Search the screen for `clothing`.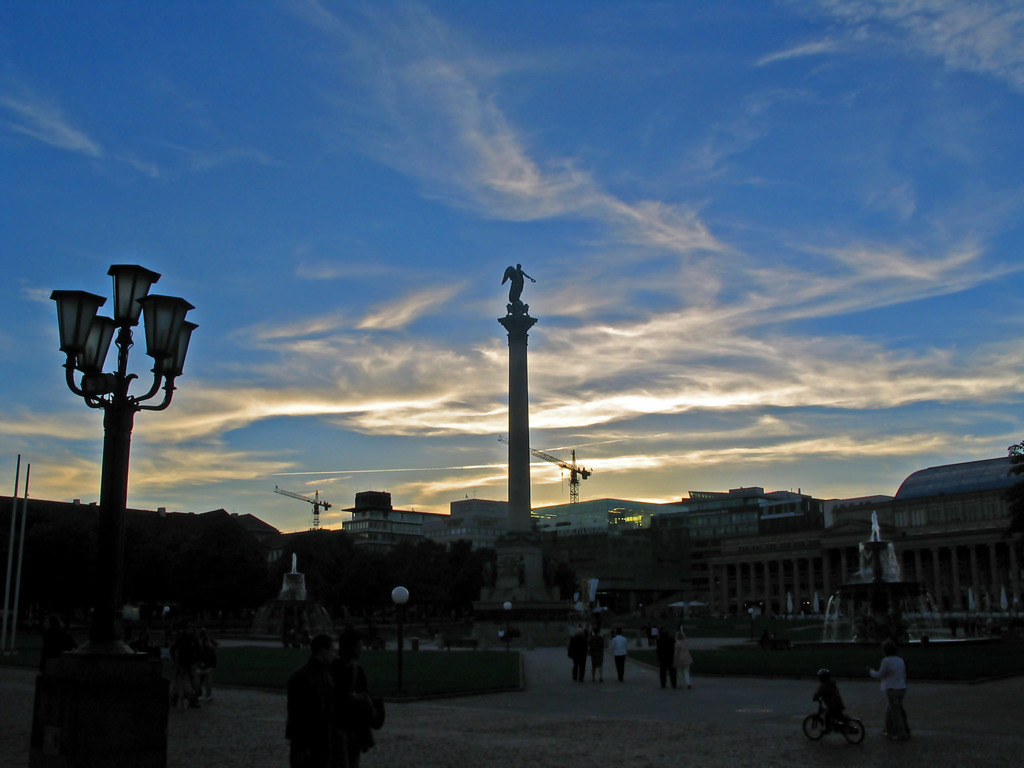
Found at bbox=(583, 634, 607, 675).
